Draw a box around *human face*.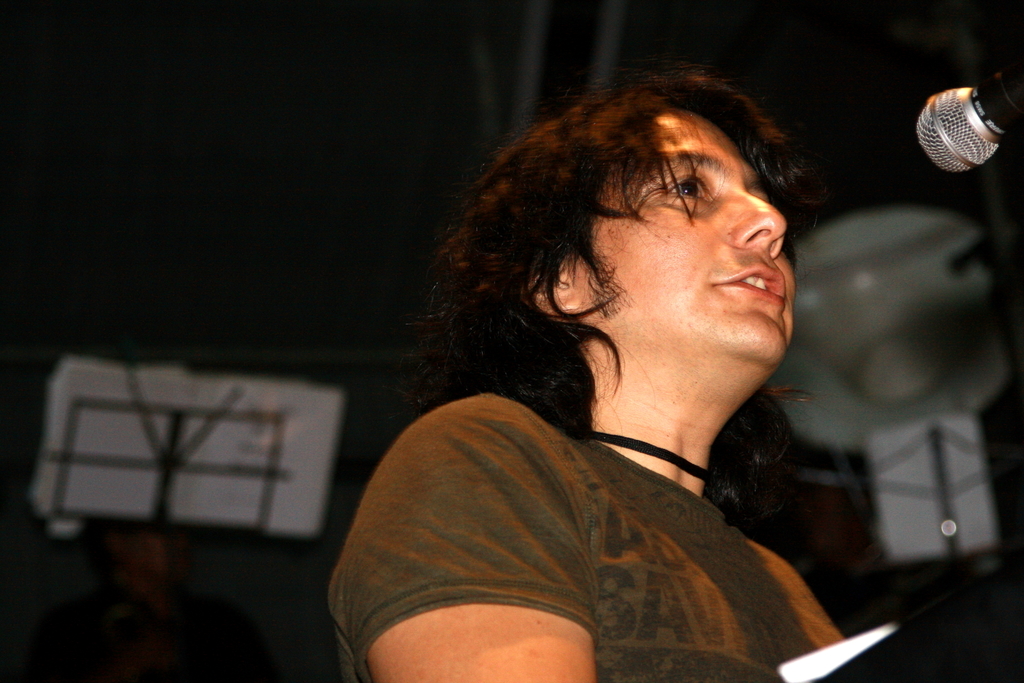
(x1=593, y1=104, x2=799, y2=378).
